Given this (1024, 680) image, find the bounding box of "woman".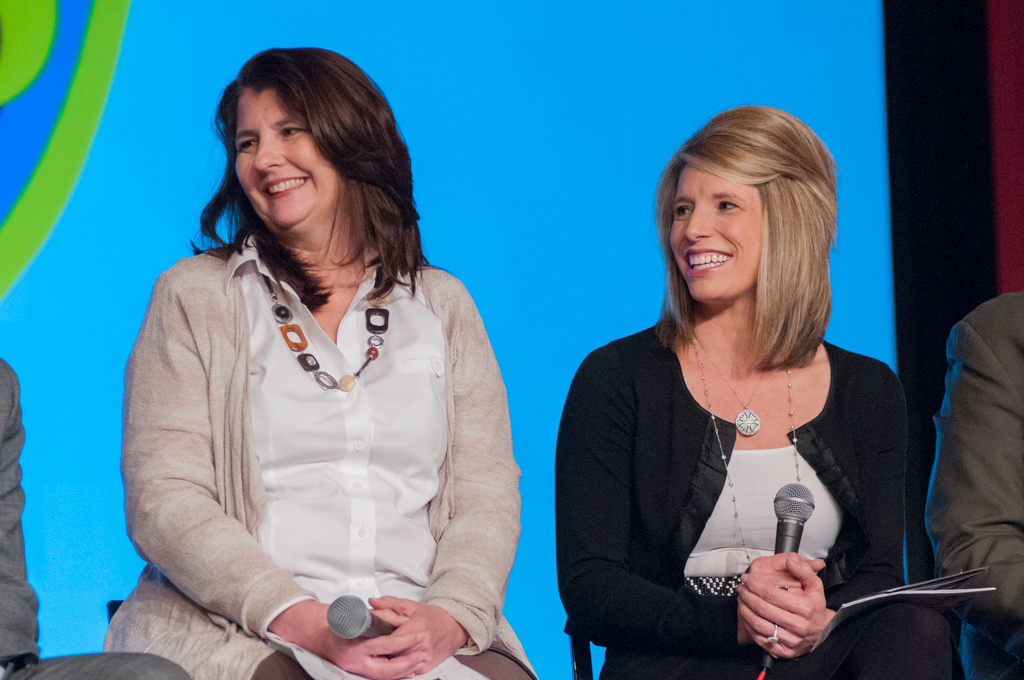
l=549, t=156, r=927, b=679.
